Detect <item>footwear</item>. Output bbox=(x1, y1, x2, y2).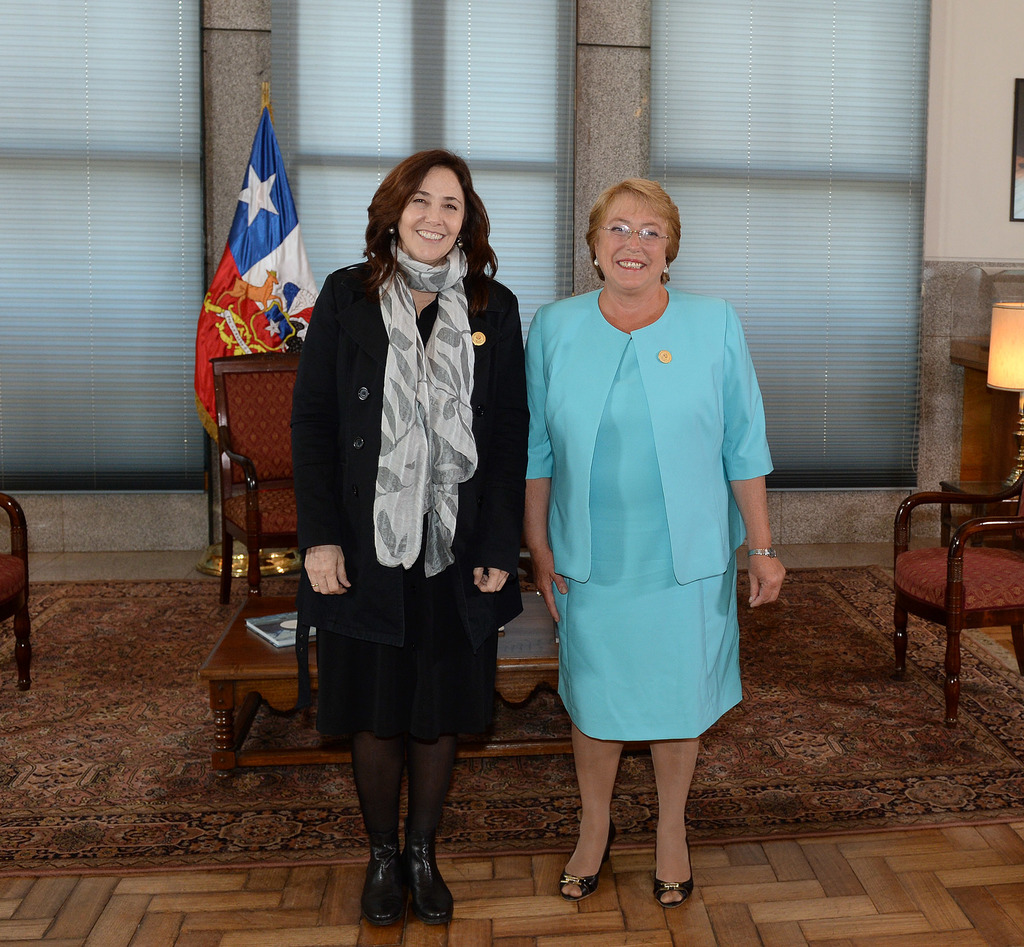
bbox=(412, 833, 452, 927).
